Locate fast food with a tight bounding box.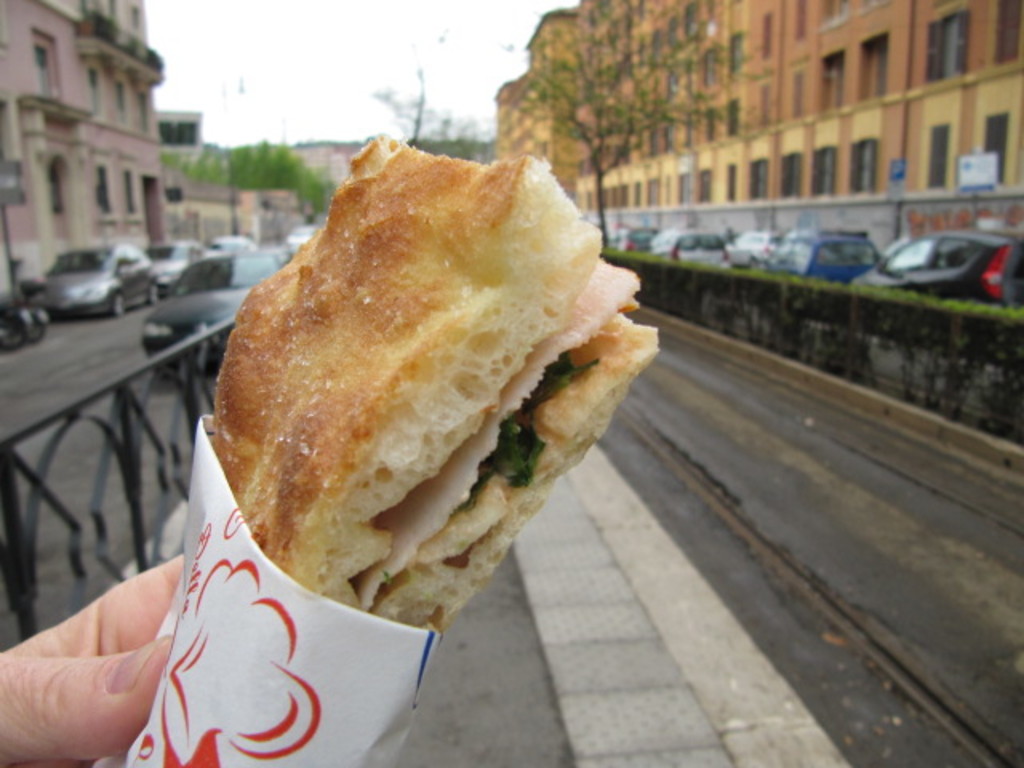
195,123,682,656.
